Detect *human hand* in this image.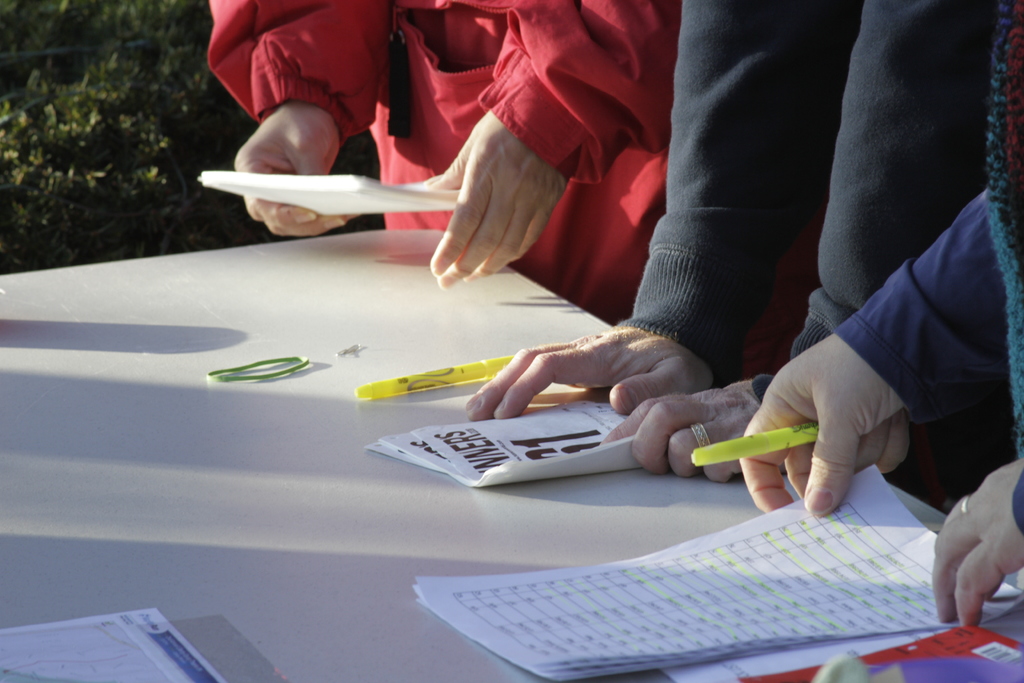
Detection: (598,378,789,482).
